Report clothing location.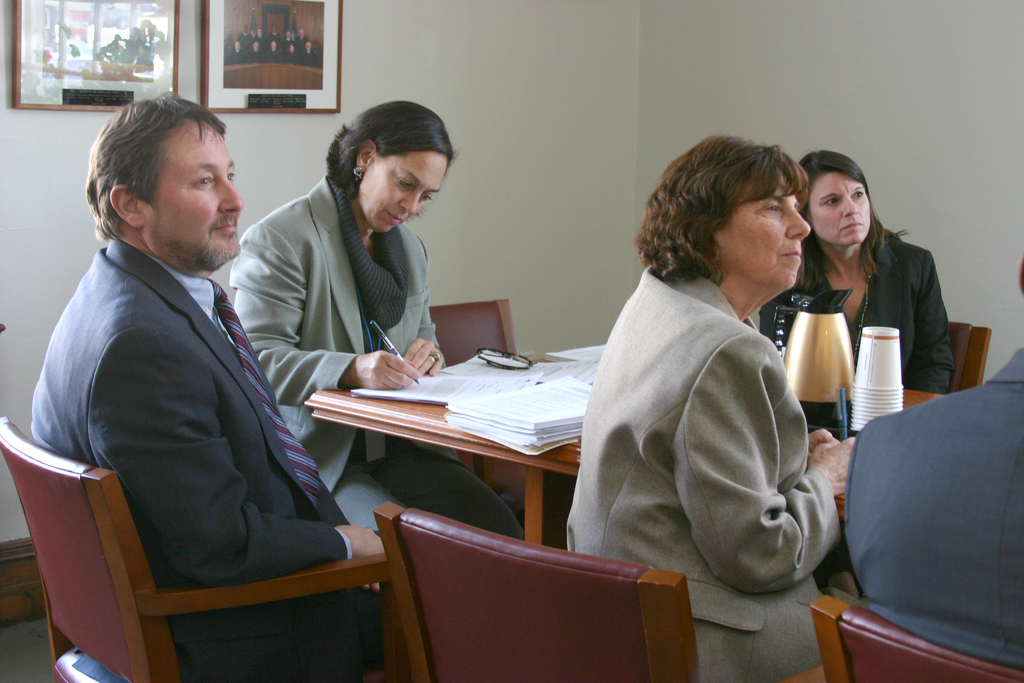
Report: 842 348 1023 666.
